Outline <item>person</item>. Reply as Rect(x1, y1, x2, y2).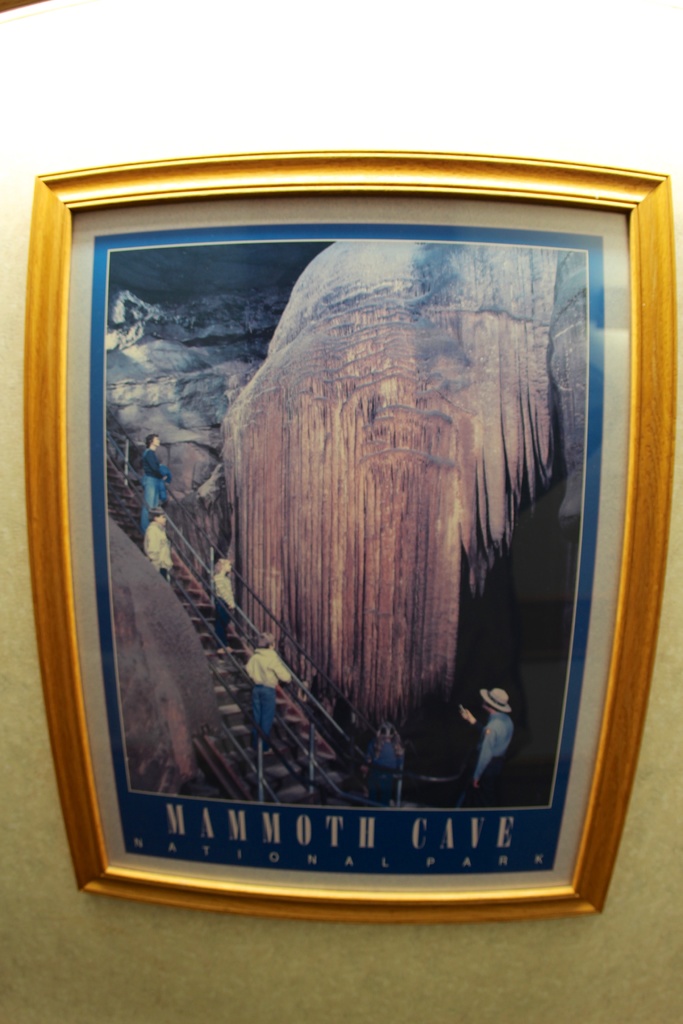
Rect(138, 431, 172, 534).
